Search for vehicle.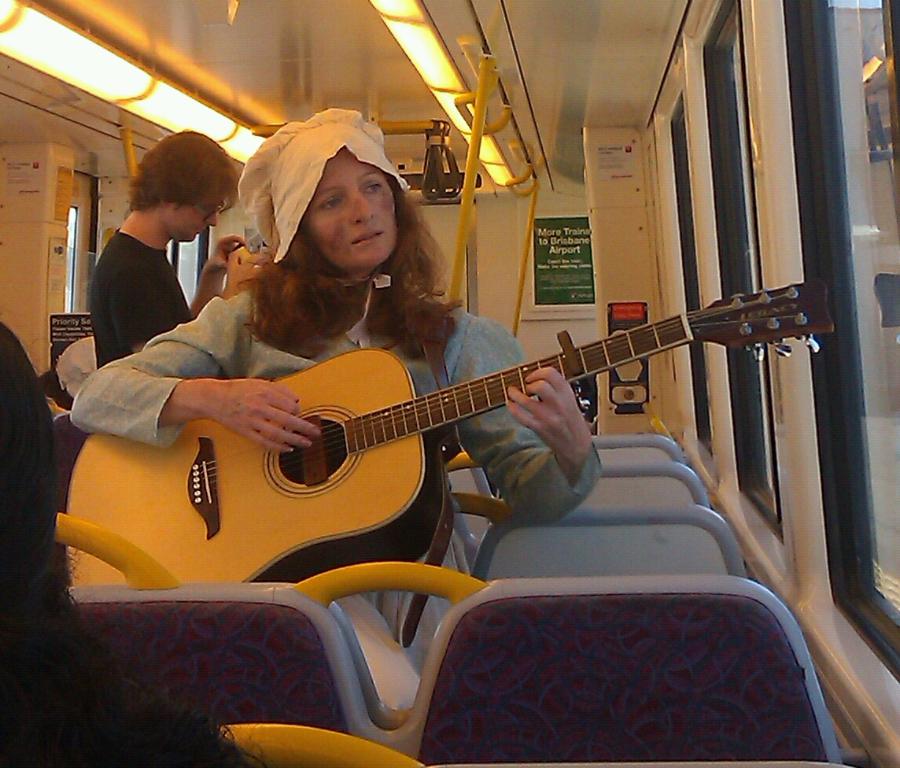
Found at rect(0, 0, 899, 767).
